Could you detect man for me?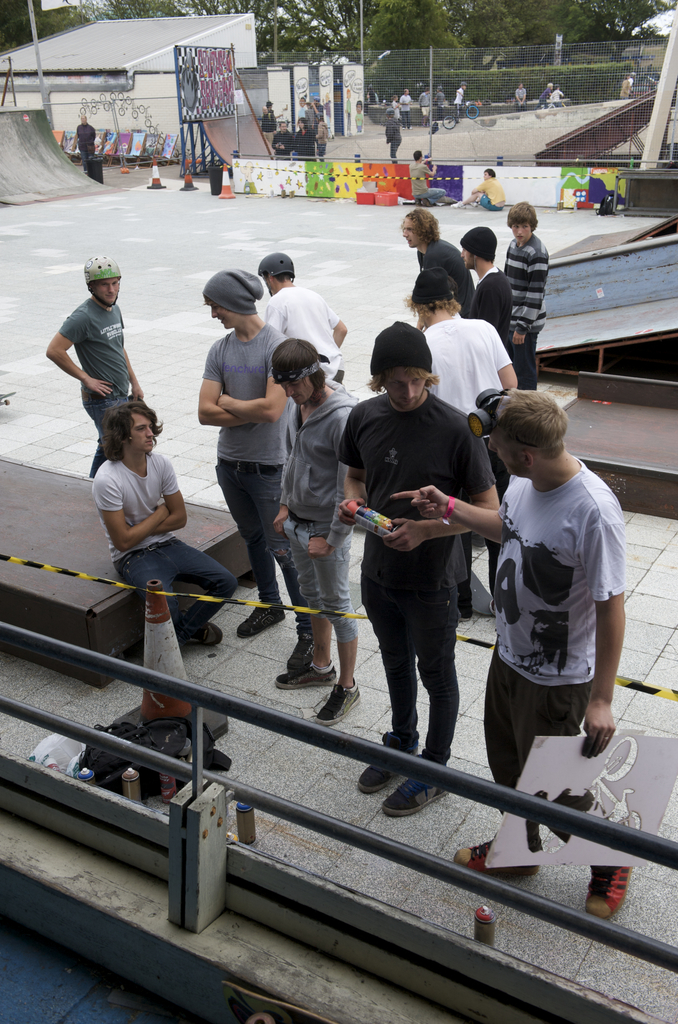
Detection result: (272,121,293,161).
